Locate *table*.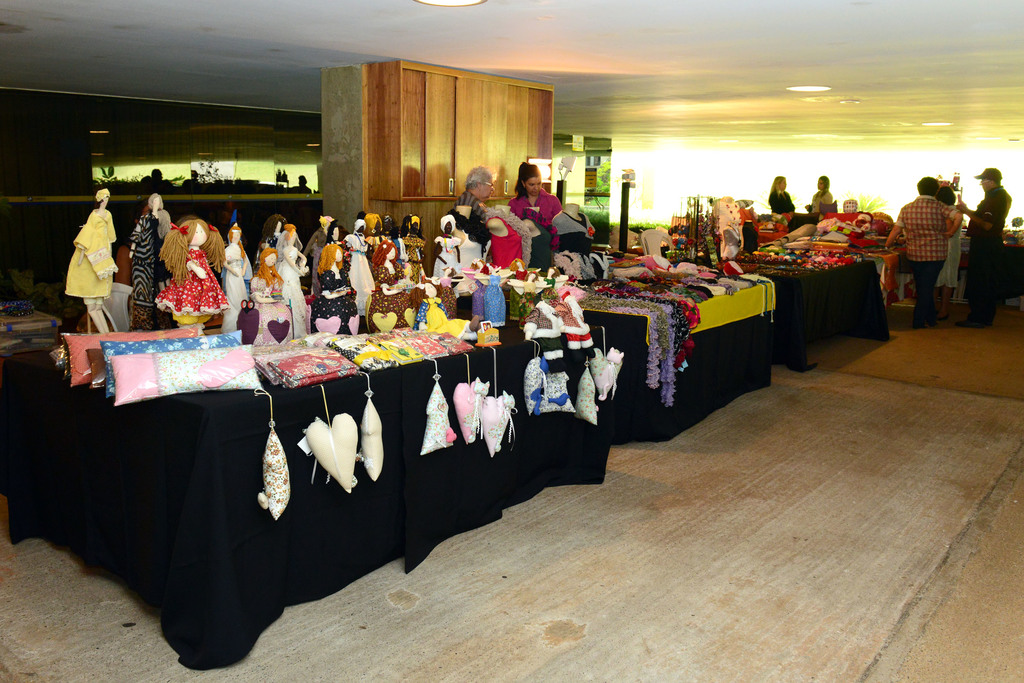
Bounding box: bbox(714, 246, 892, 374).
